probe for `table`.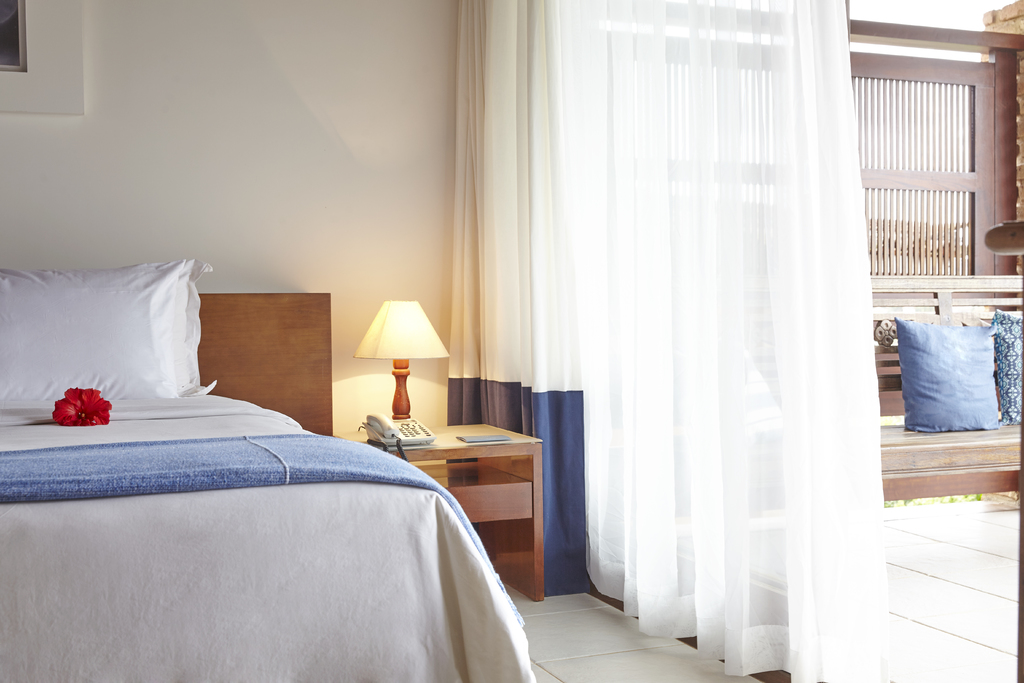
Probe result: <region>362, 422, 552, 548</region>.
